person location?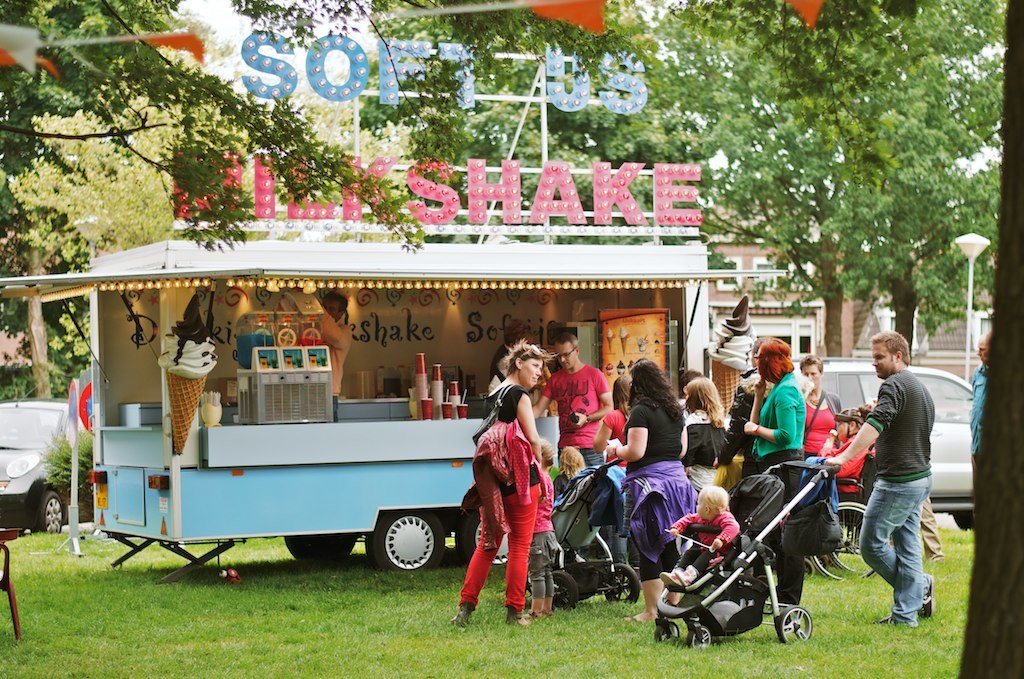
BBox(970, 336, 1000, 482)
